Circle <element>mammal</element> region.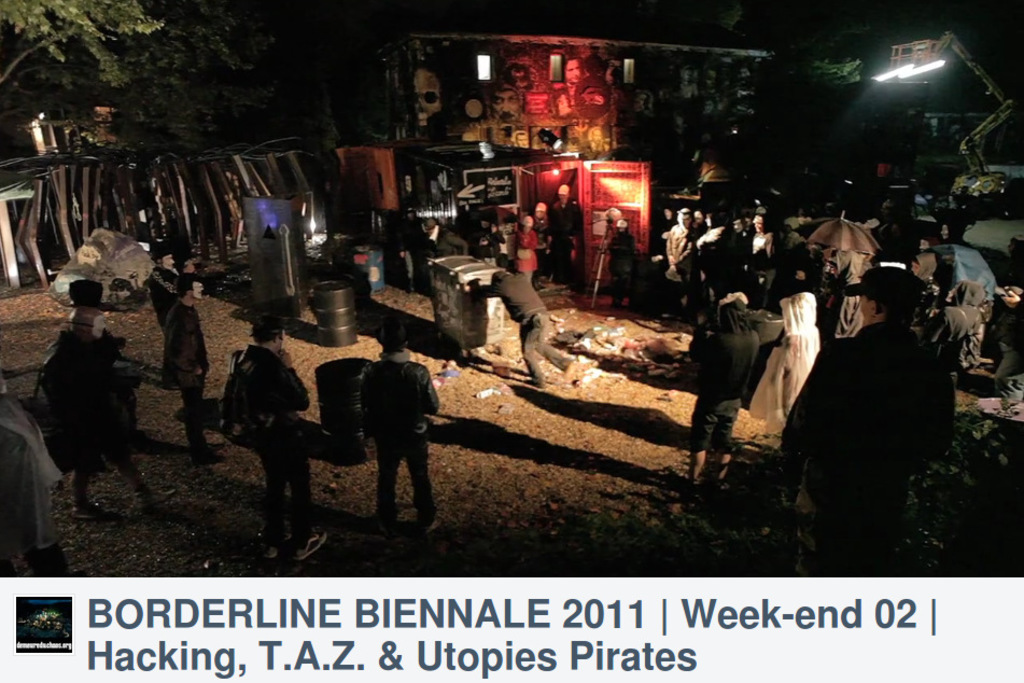
Region: {"x1": 155, "y1": 275, "x2": 207, "y2": 470}.
